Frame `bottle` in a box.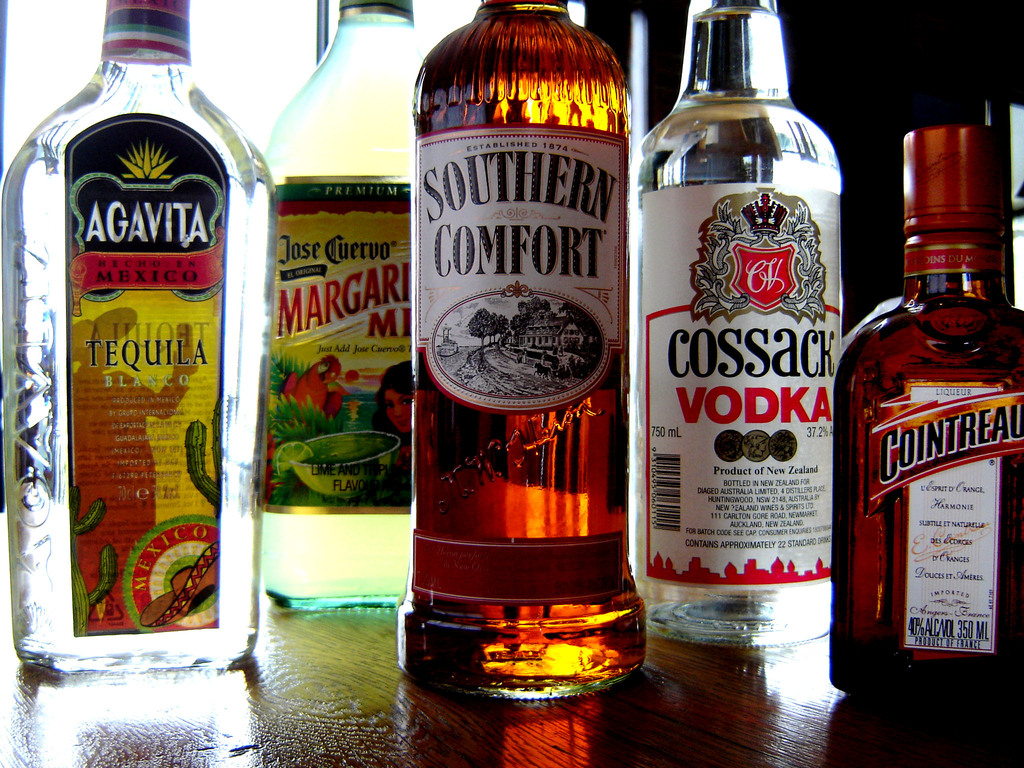
<region>413, 0, 648, 703</region>.
